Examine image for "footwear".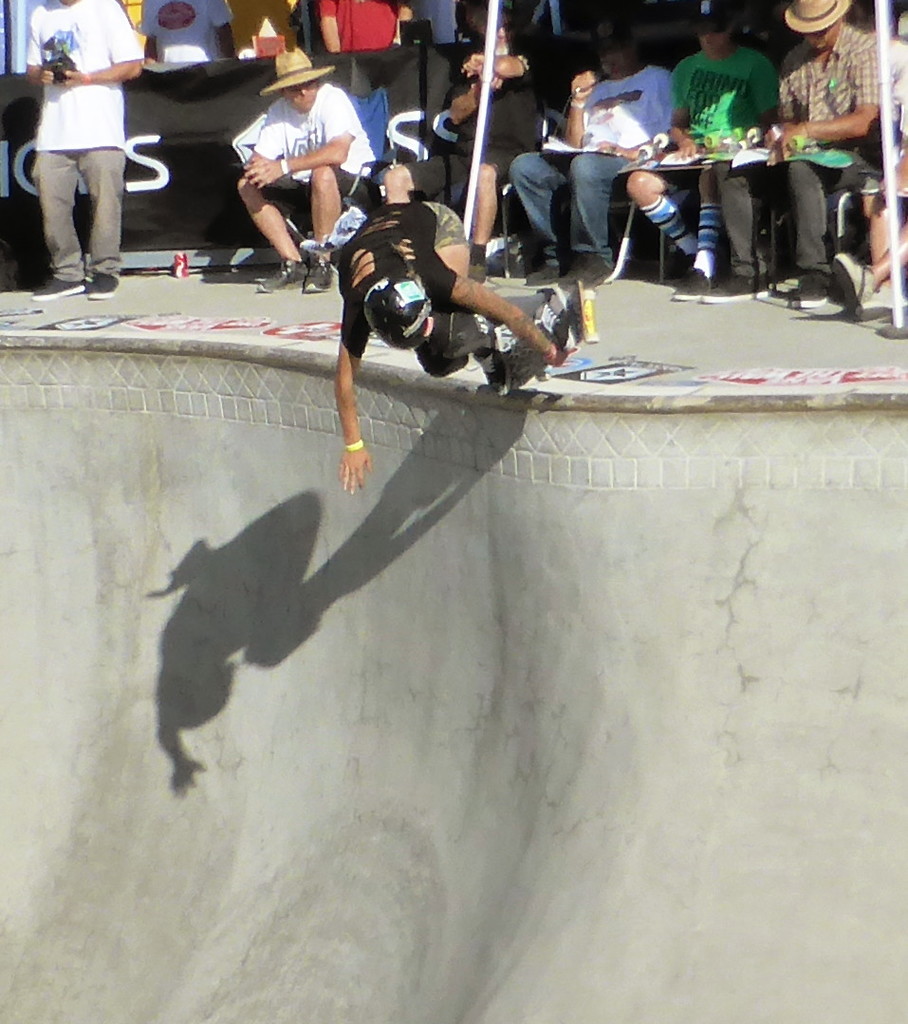
Examination result: [x1=828, y1=253, x2=880, y2=321].
